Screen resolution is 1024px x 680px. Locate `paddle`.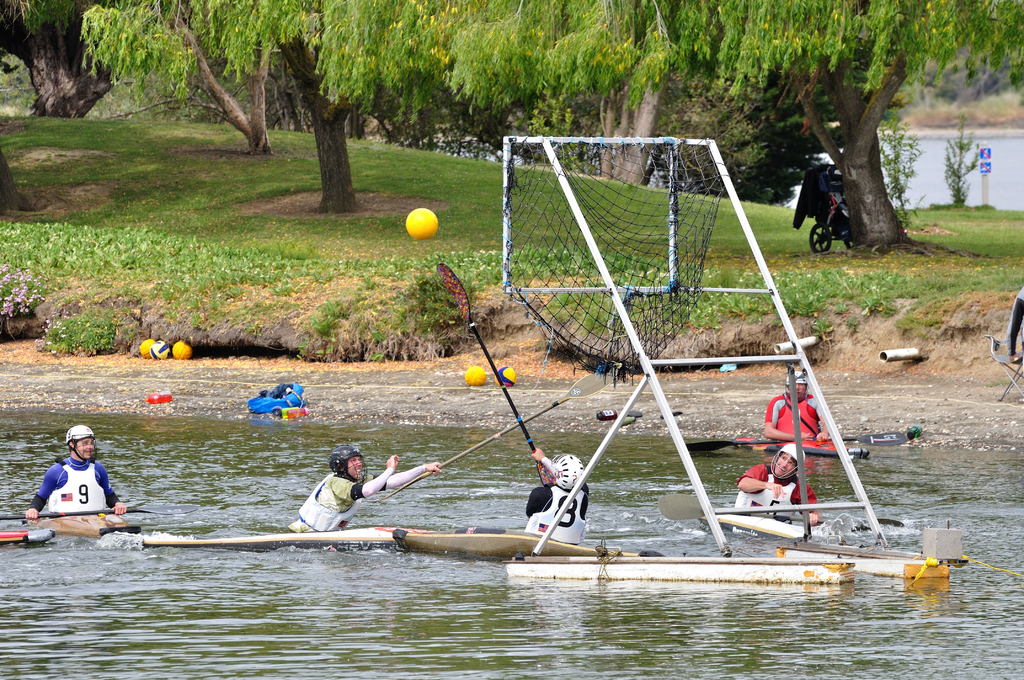
(383, 373, 618, 505).
